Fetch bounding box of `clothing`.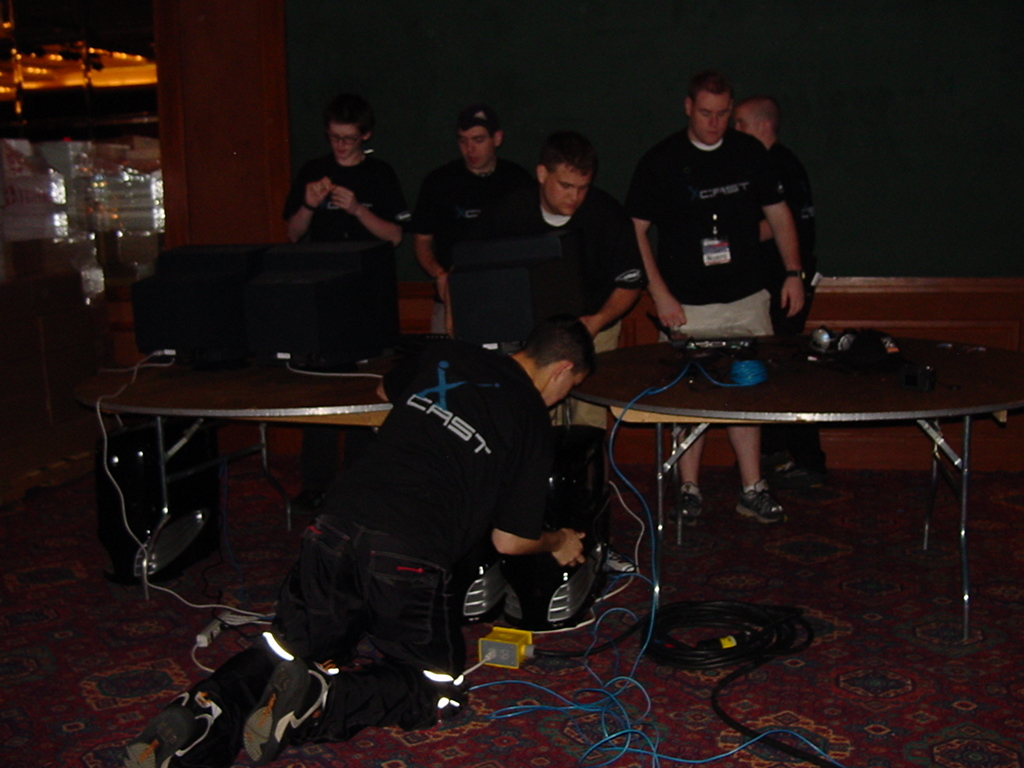
Bbox: pyautogui.locateOnScreen(473, 190, 655, 428).
